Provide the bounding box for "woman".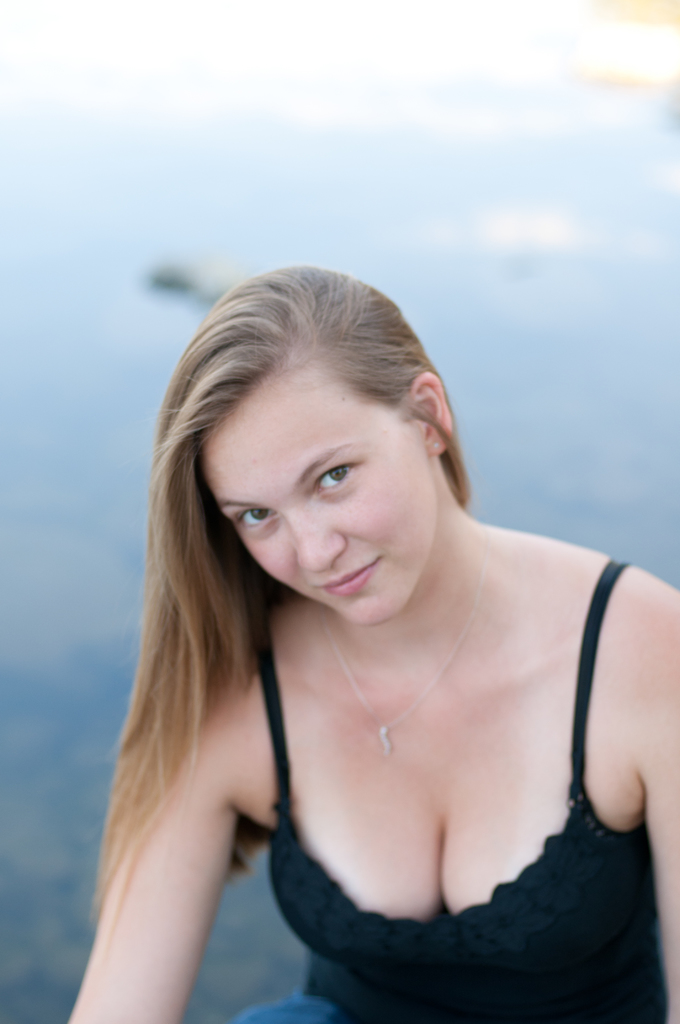
[82,238,673,1023].
